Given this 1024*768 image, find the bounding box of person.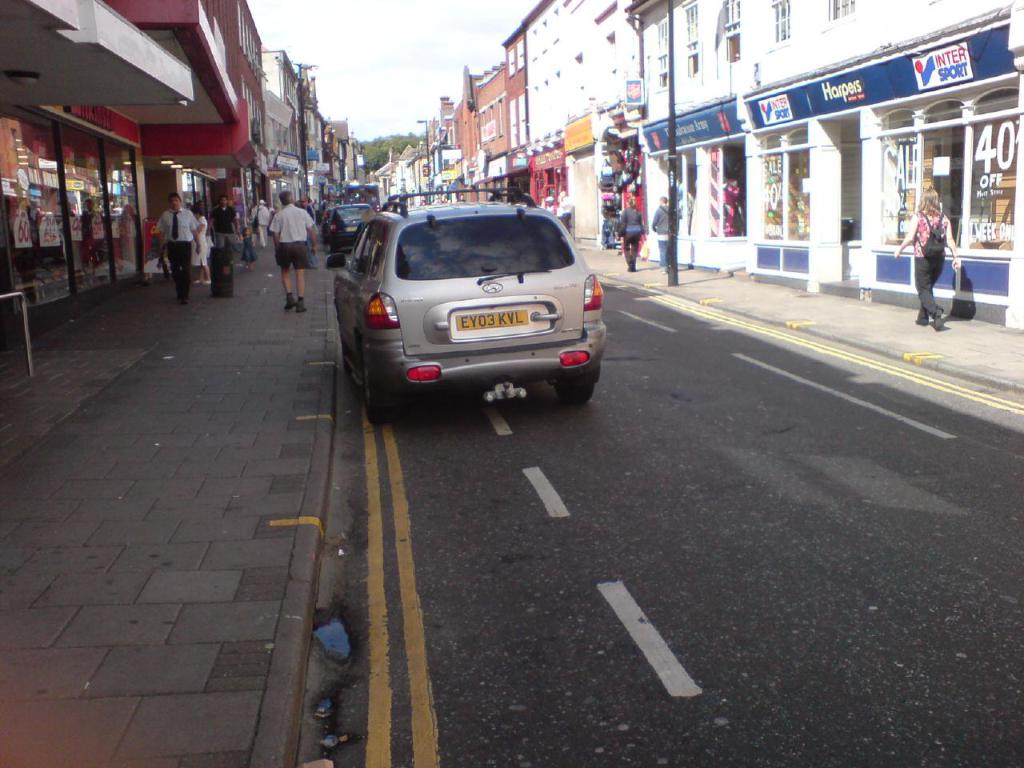
652:203:678:274.
